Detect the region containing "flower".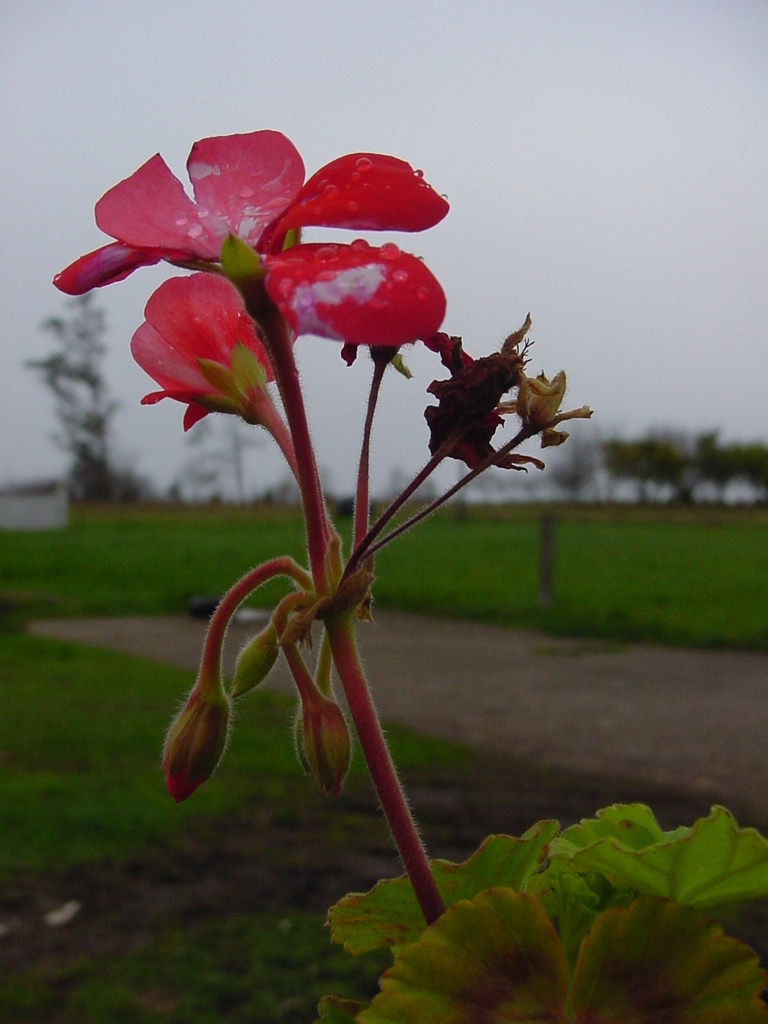
rect(164, 673, 241, 815).
